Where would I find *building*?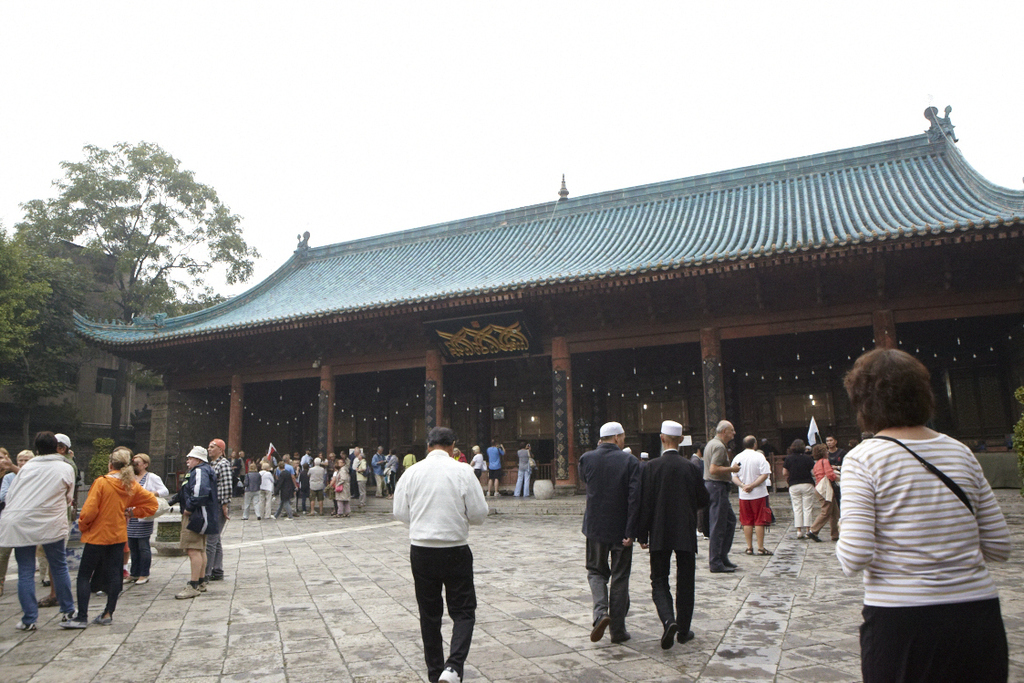
At x1=64 y1=96 x2=1022 y2=512.
